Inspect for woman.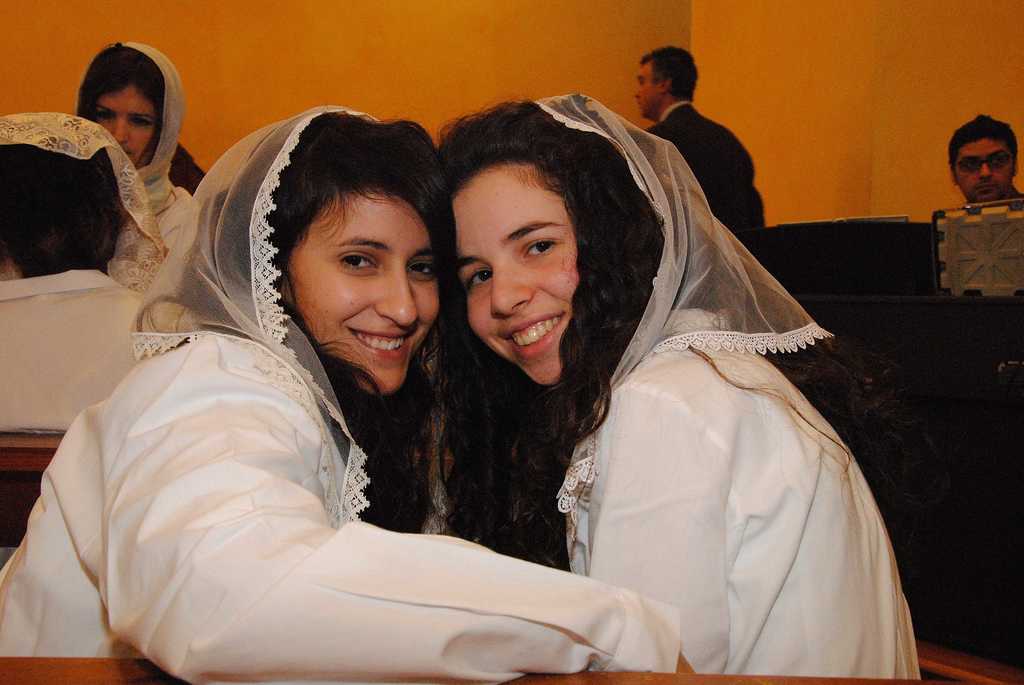
Inspection: {"x1": 422, "y1": 91, "x2": 920, "y2": 677}.
